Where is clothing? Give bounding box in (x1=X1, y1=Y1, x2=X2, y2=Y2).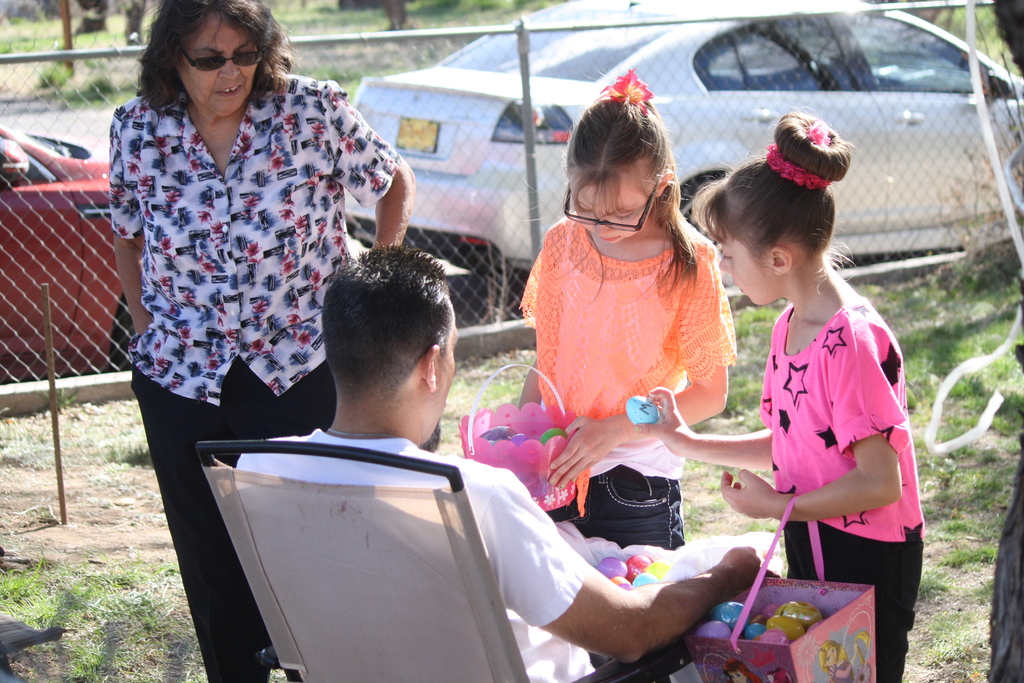
(x1=760, y1=303, x2=925, y2=682).
